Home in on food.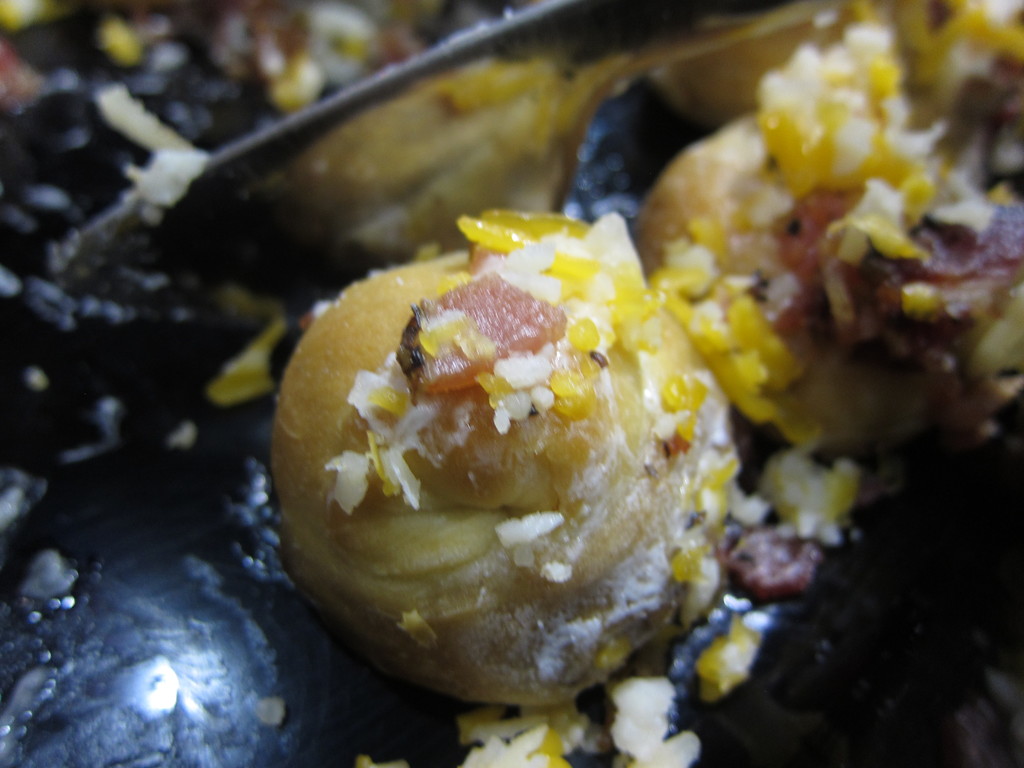
Homed in at [633, 0, 1022, 524].
